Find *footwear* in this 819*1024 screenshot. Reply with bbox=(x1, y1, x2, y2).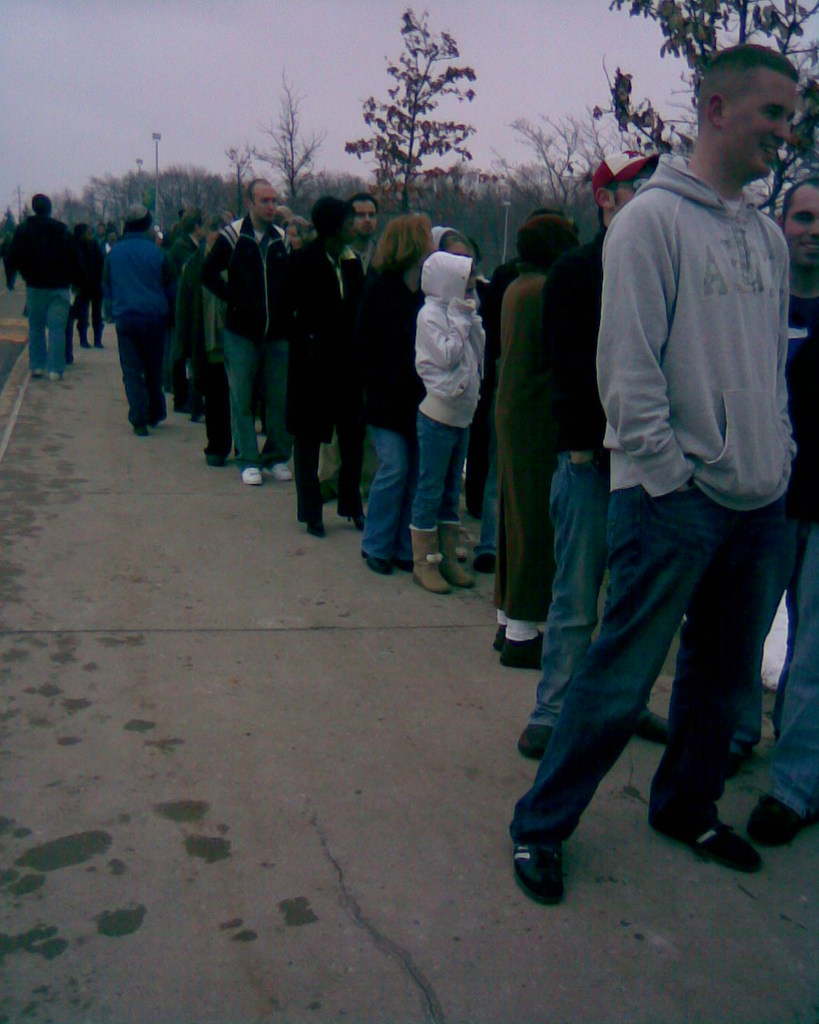
bbox=(154, 408, 166, 430).
